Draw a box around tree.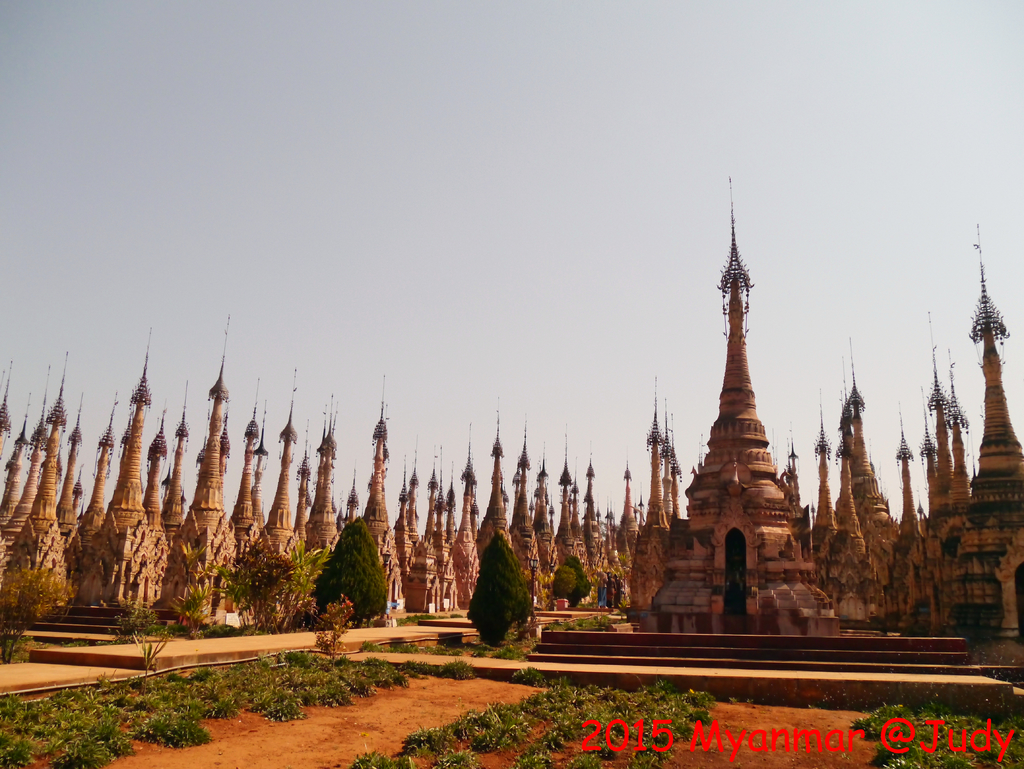
[216, 542, 308, 633].
